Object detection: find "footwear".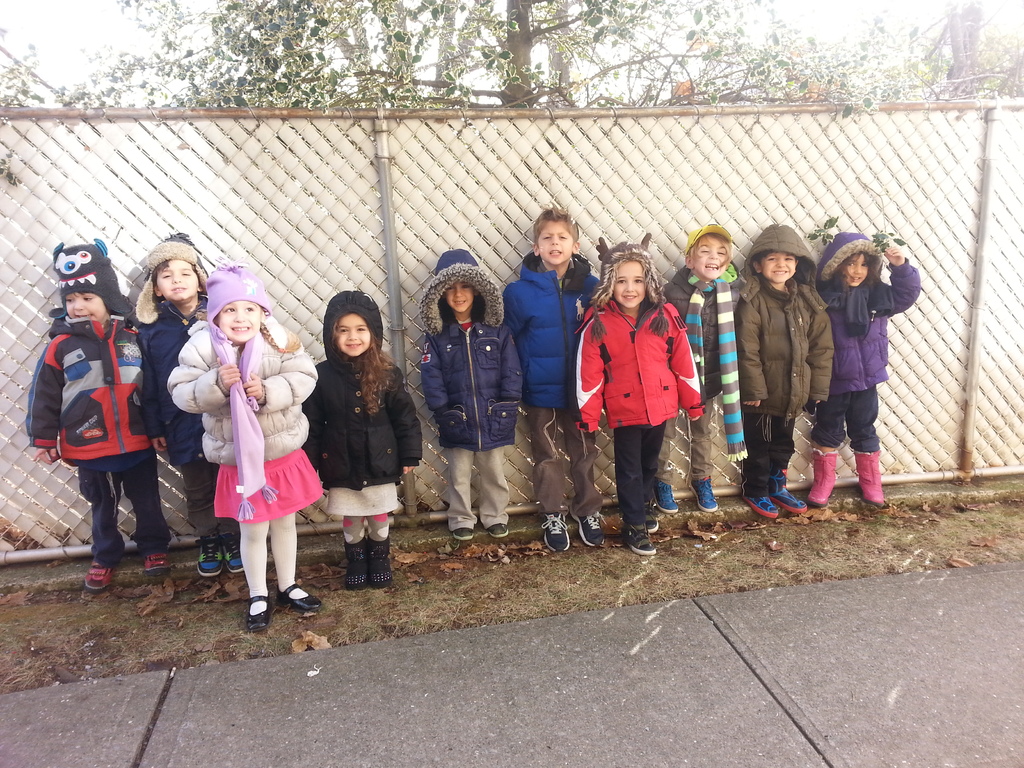
l=653, t=483, r=679, b=514.
